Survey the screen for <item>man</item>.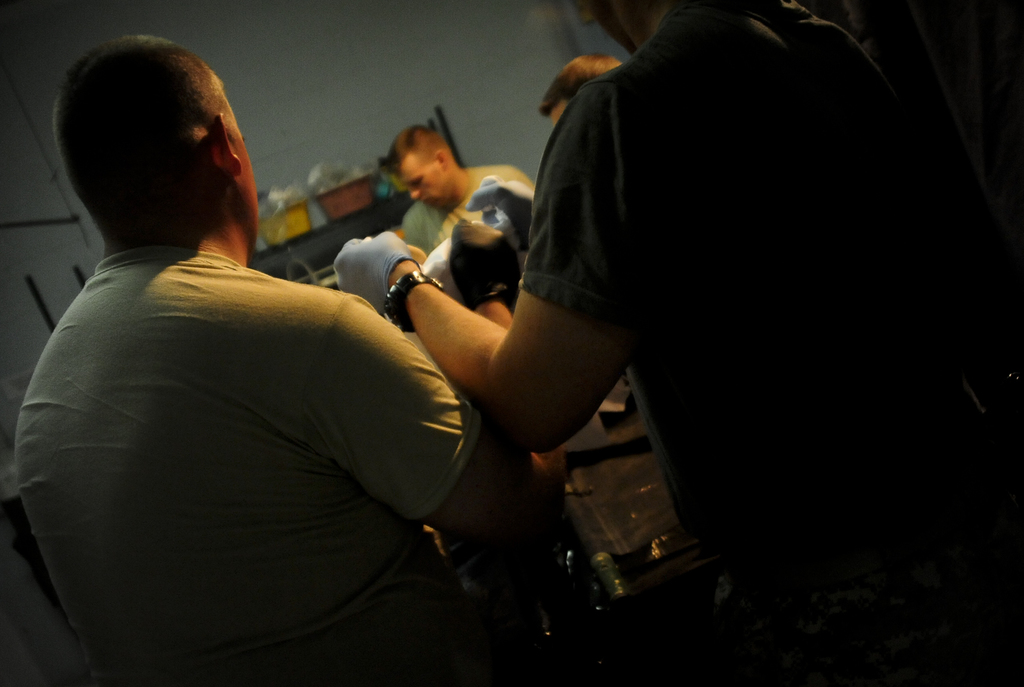
Survey found: [left=12, top=29, right=538, bottom=677].
